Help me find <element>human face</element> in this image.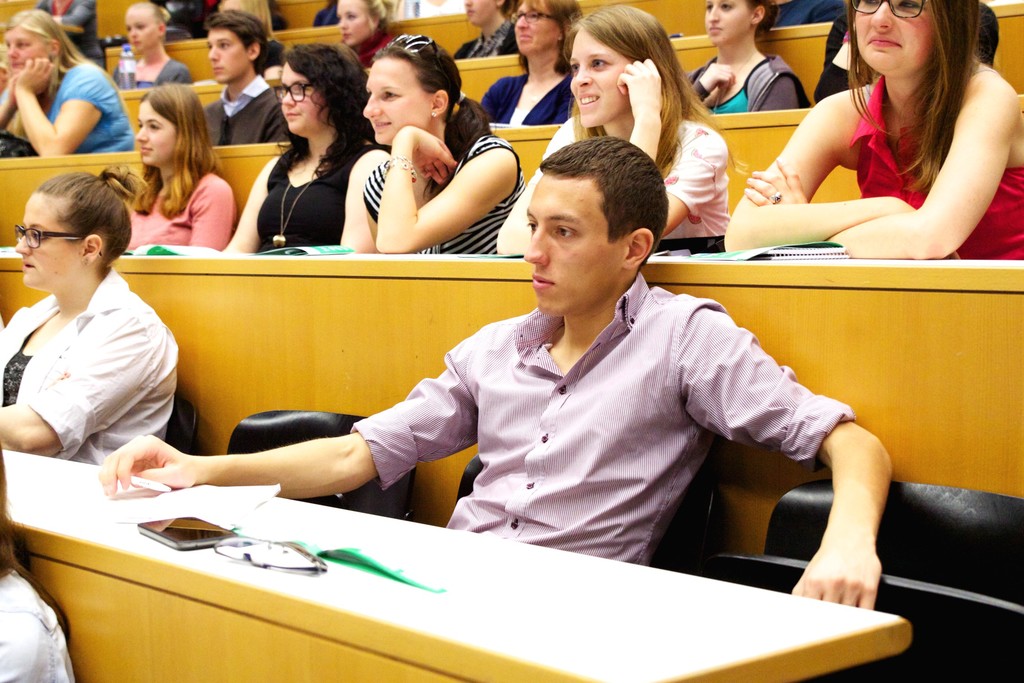
Found it: box=[0, 35, 51, 76].
